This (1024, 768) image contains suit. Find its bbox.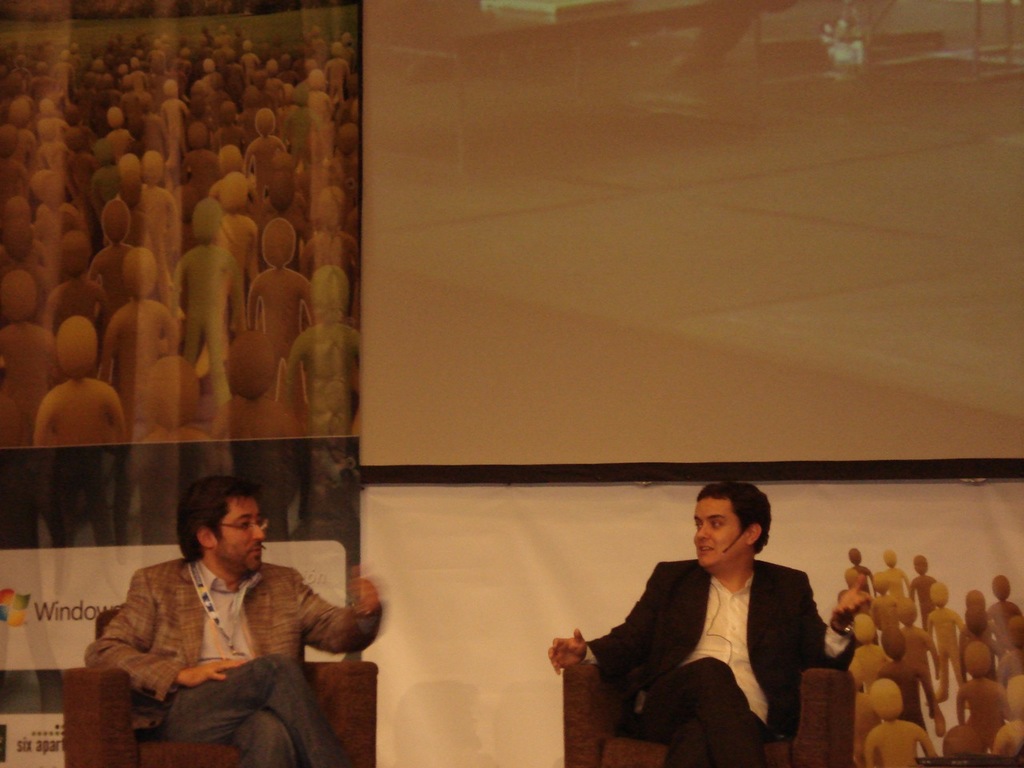
pyautogui.locateOnScreen(581, 541, 844, 754).
